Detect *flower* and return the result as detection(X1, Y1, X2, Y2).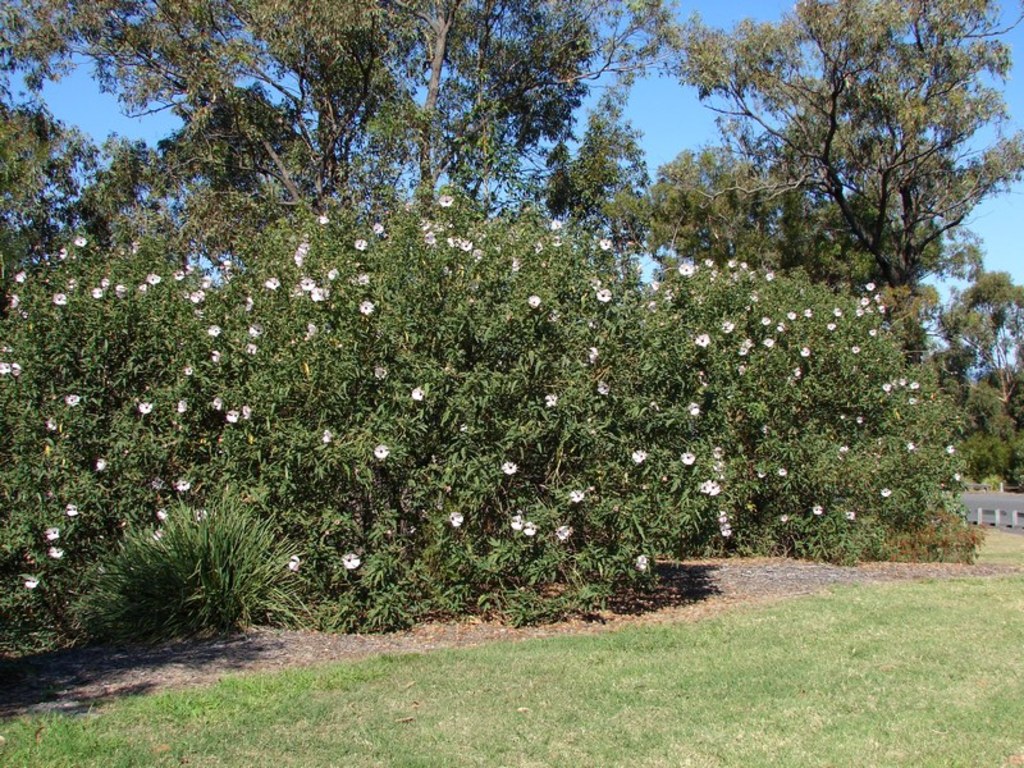
detection(207, 321, 224, 338).
